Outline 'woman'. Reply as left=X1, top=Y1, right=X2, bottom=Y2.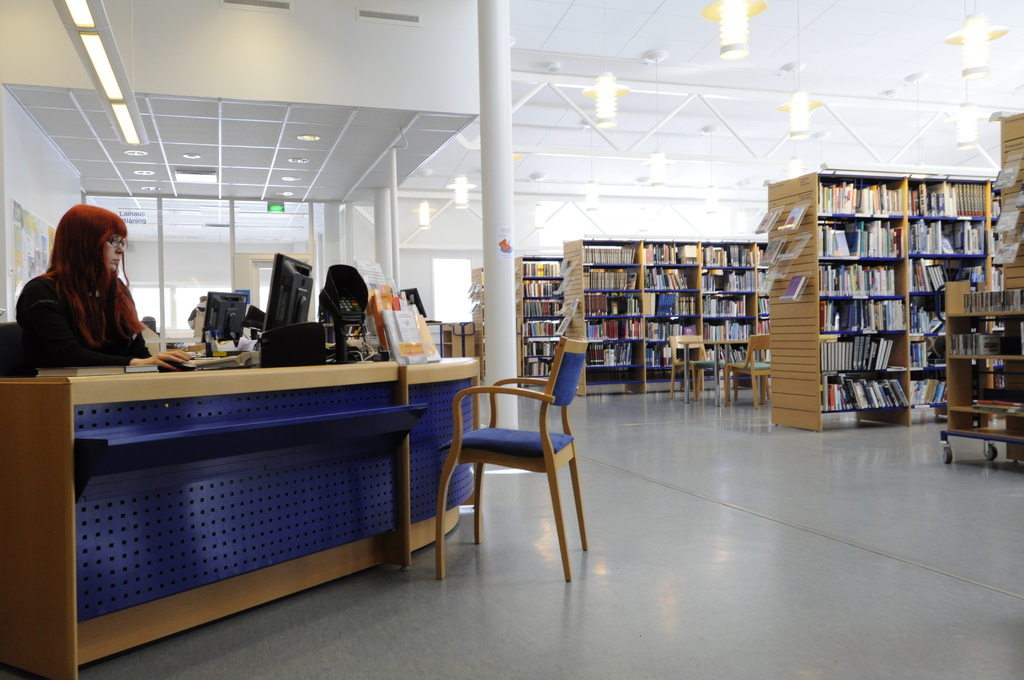
left=19, top=202, right=152, bottom=385.
